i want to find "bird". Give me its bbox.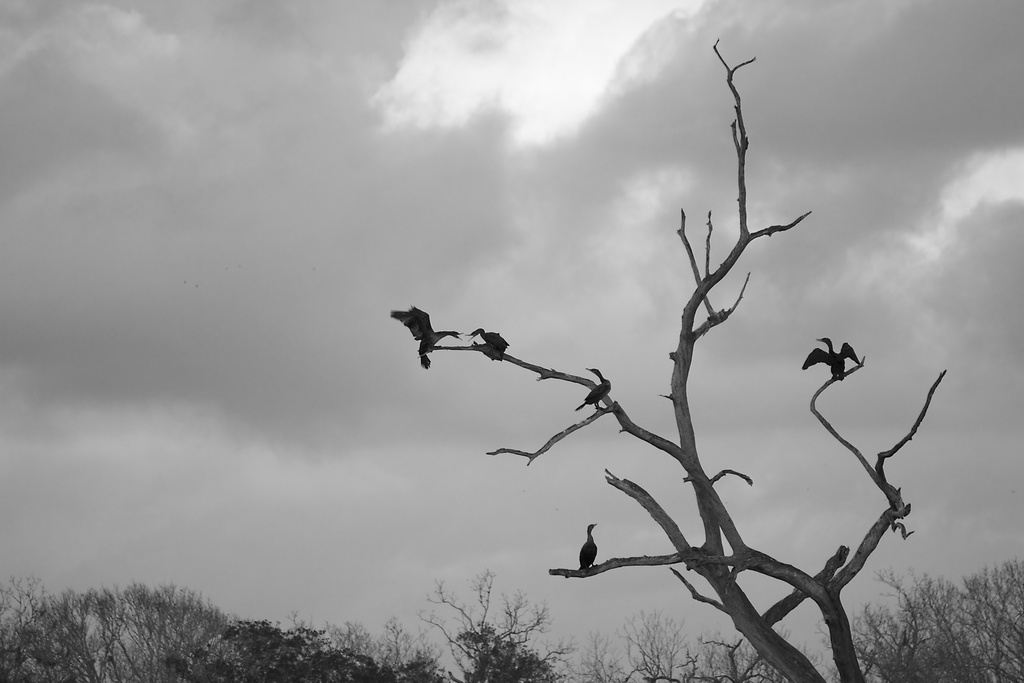
bbox(799, 334, 863, 384).
